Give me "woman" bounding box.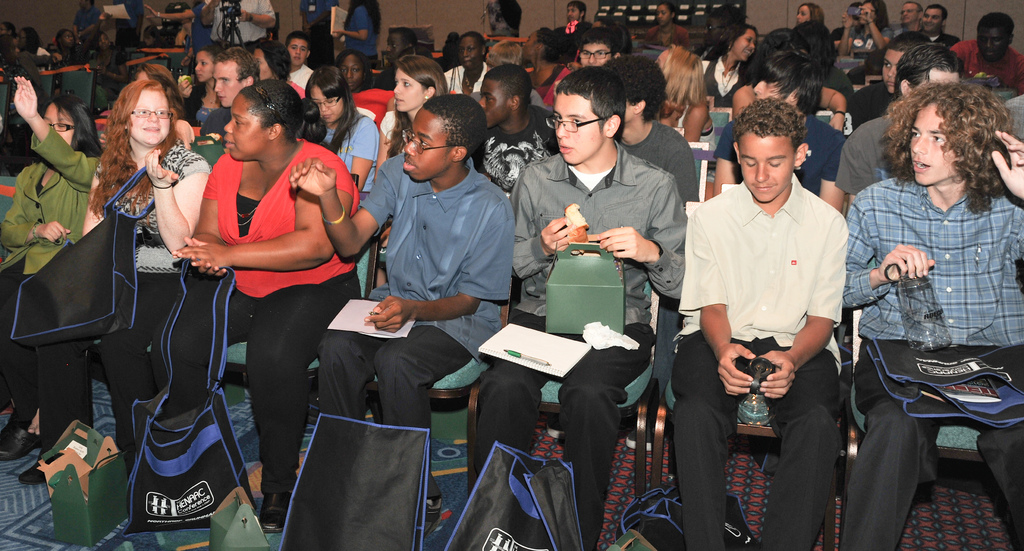
region(339, 51, 397, 134).
